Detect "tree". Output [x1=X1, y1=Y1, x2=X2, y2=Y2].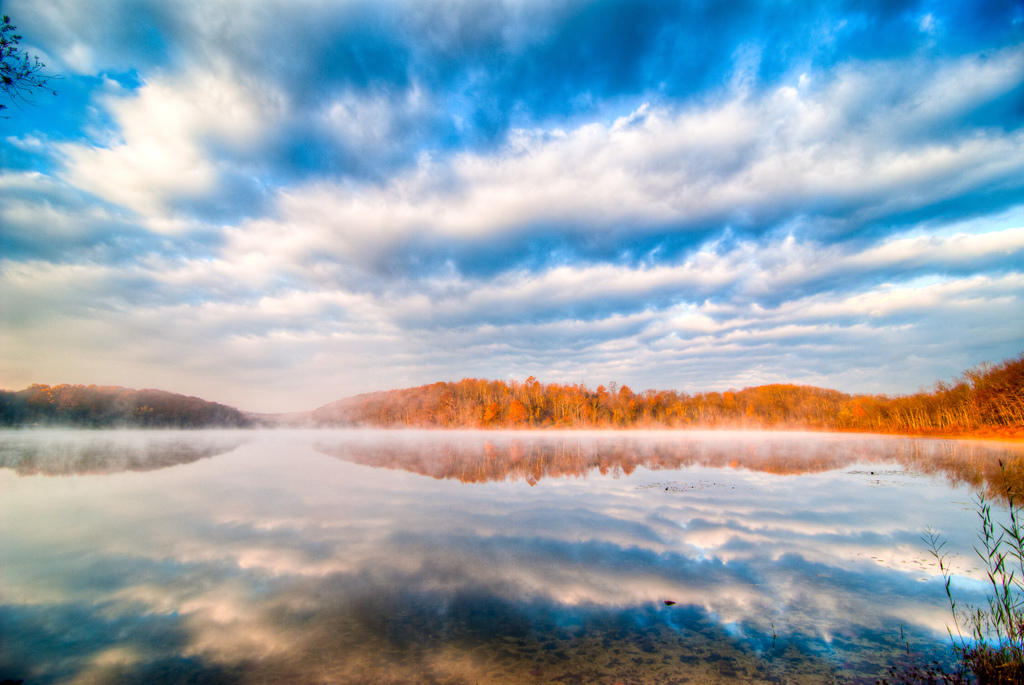
[x1=861, y1=395, x2=885, y2=427].
